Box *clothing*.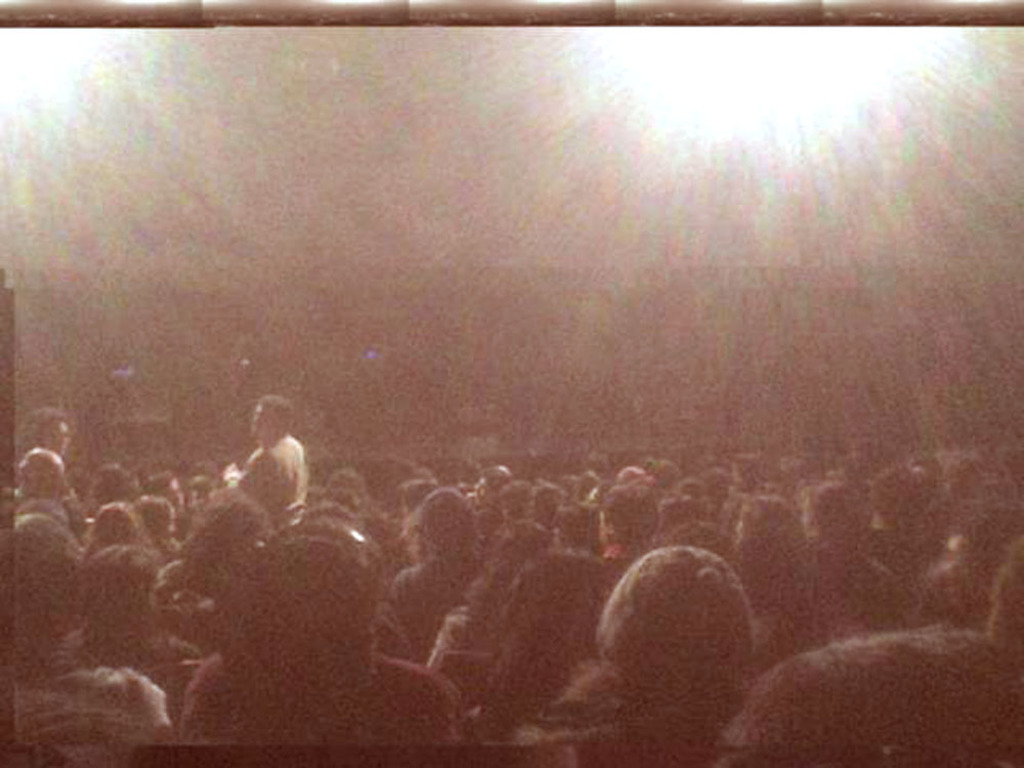
0 628 174 767.
